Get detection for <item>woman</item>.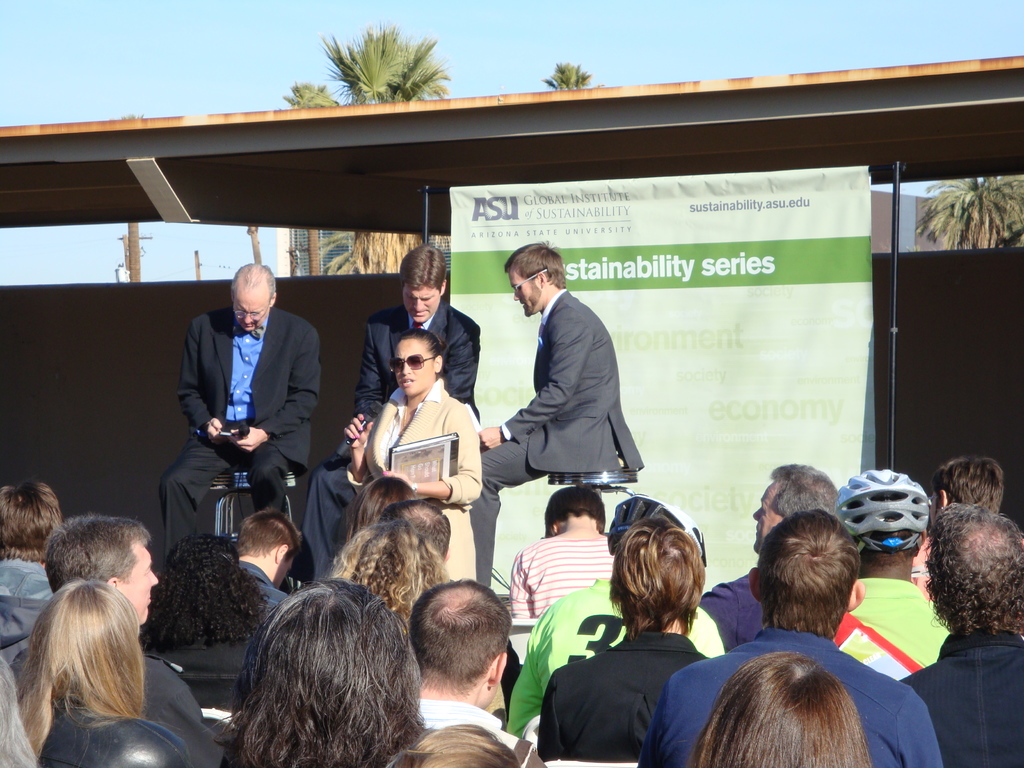
Detection: {"x1": 345, "y1": 331, "x2": 481, "y2": 579}.
